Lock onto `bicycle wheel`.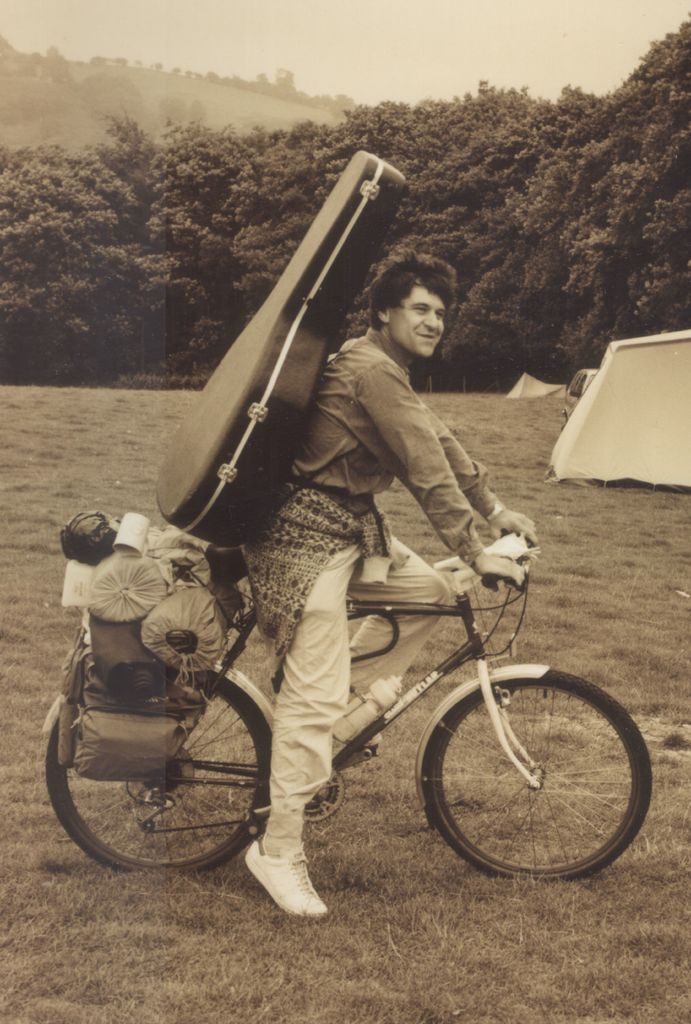
Locked: box=[40, 667, 284, 879].
